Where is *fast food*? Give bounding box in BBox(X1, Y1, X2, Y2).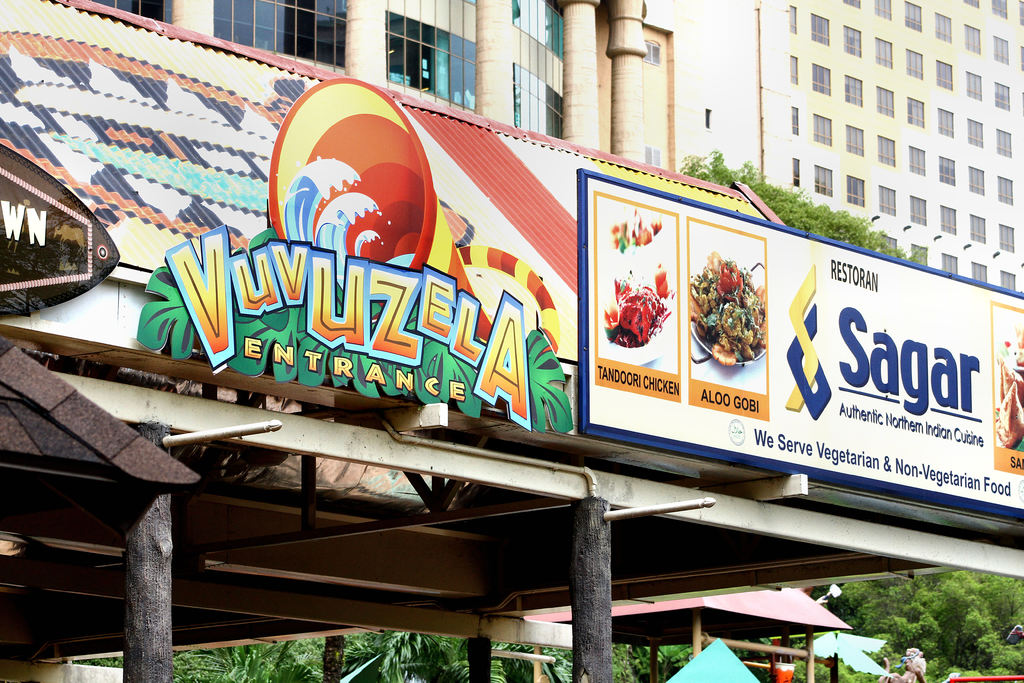
BBox(994, 319, 1023, 448).
